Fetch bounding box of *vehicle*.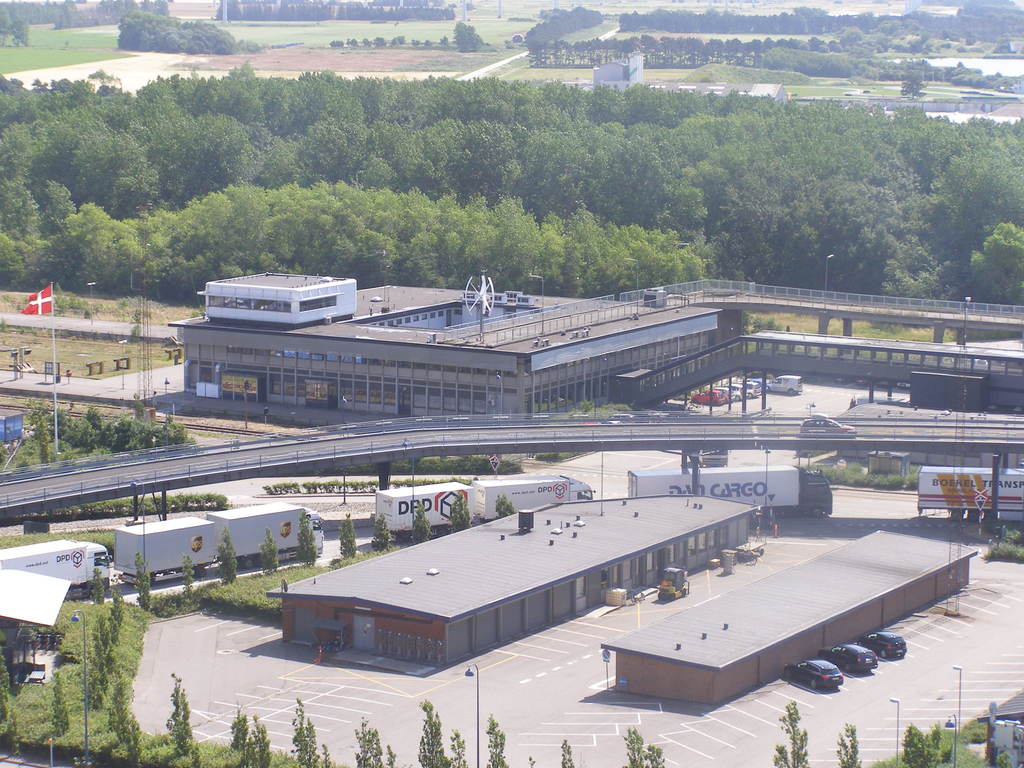
Bbox: bbox=(829, 641, 877, 678).
